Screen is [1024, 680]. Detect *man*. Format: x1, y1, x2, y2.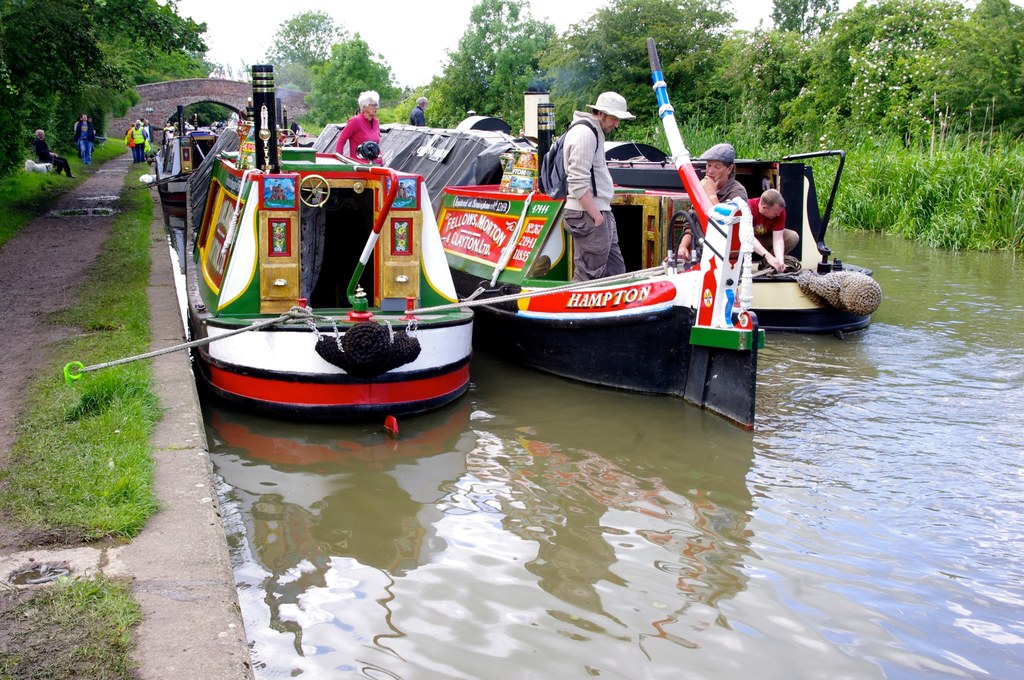
740, 188, 805, 275.
